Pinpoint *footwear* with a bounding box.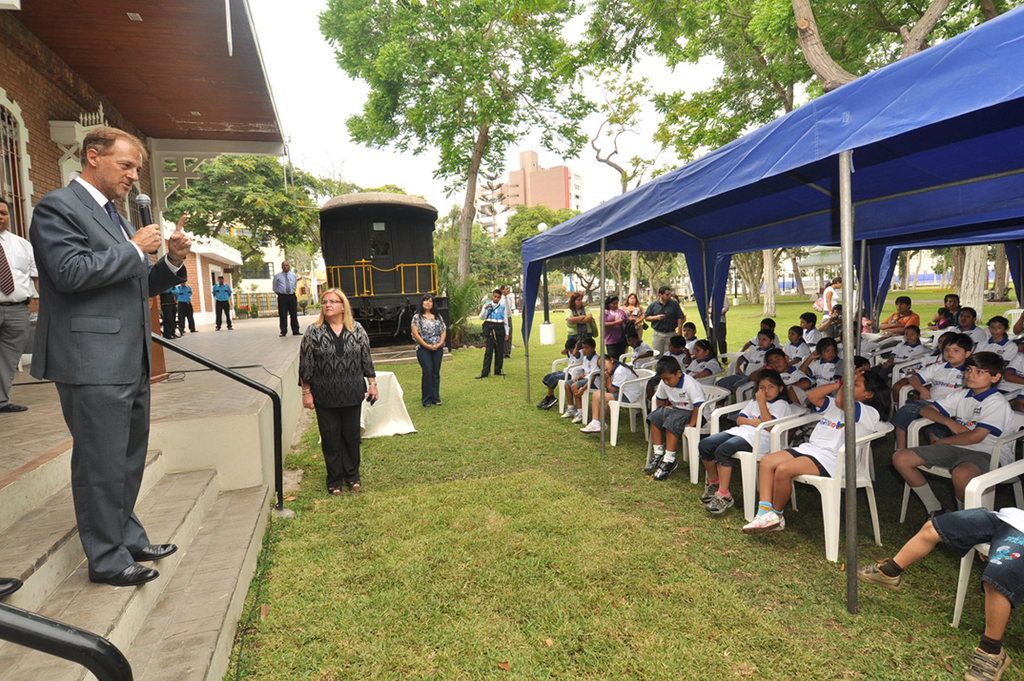
detection(570, 410, 584, 425).
